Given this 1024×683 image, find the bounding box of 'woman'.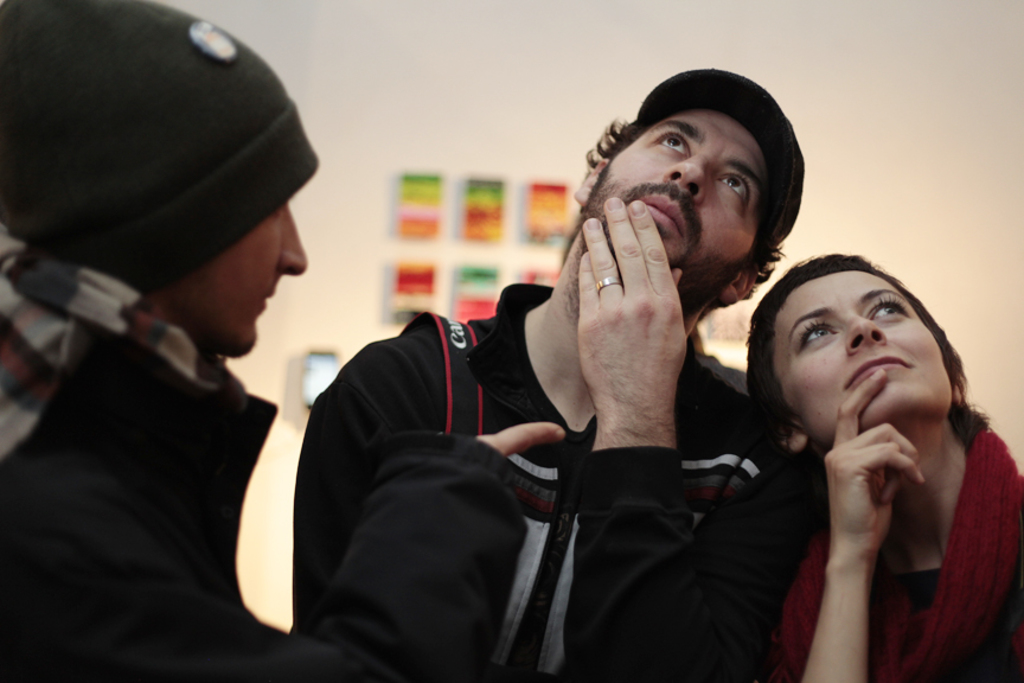
(735, 251, 1023, 682).
